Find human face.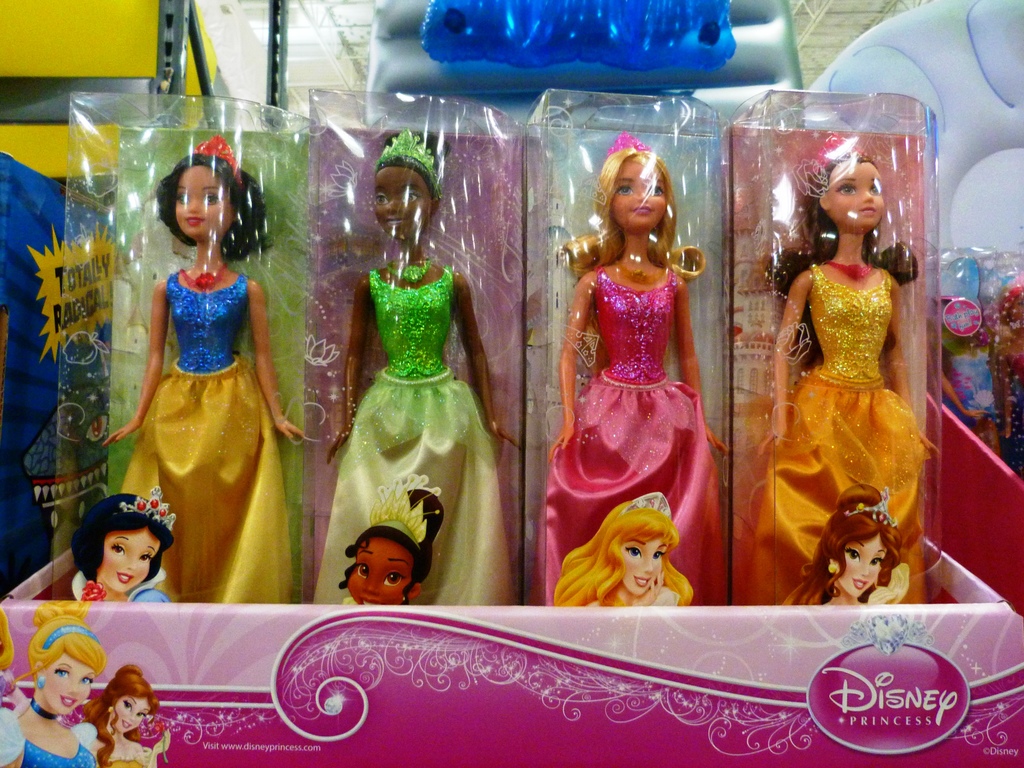
[left=374, top=165, right=430, bottom=241].
